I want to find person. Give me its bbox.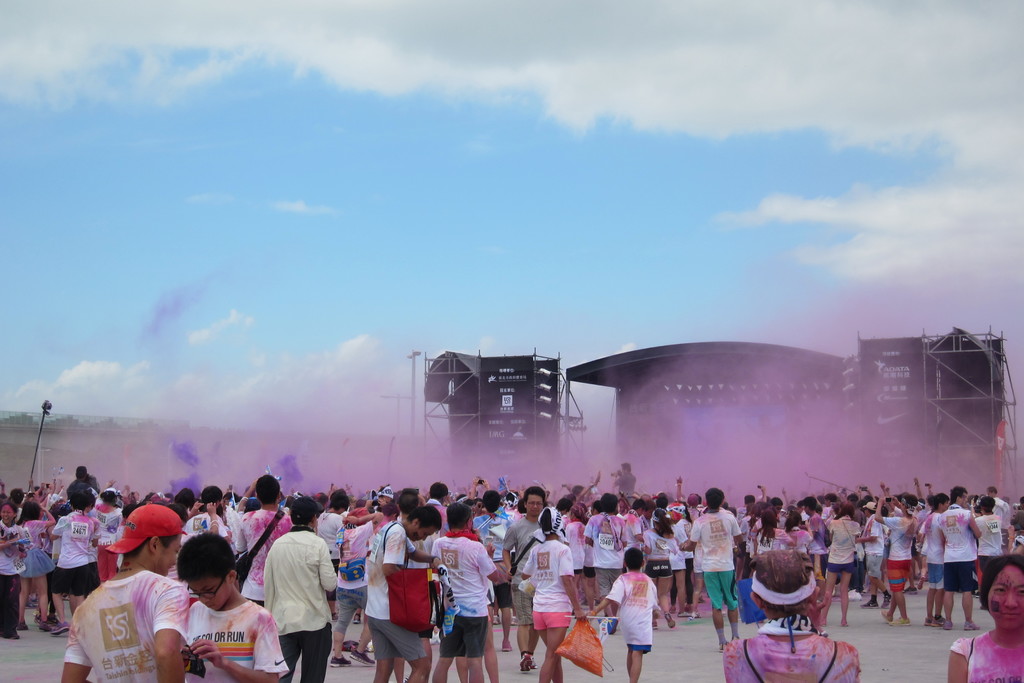
select_region(601, 548, 661, 682).
